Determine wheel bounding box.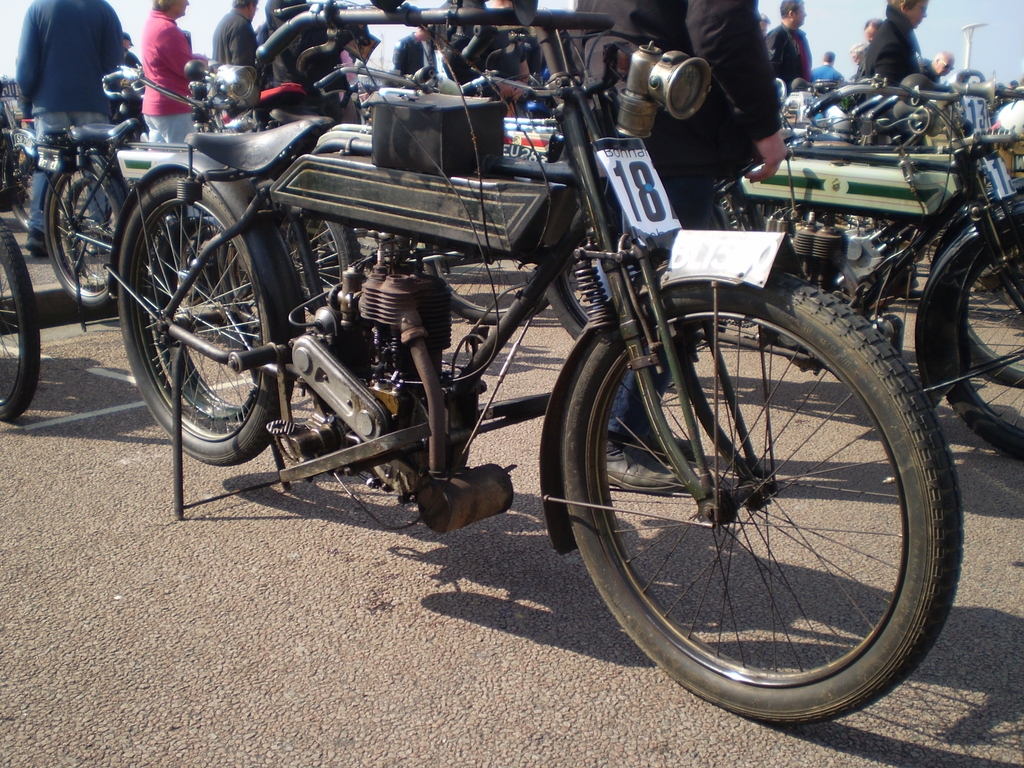
Determined: {"left": 555, "top": 264, "right": 959, "bottom": 728}.
